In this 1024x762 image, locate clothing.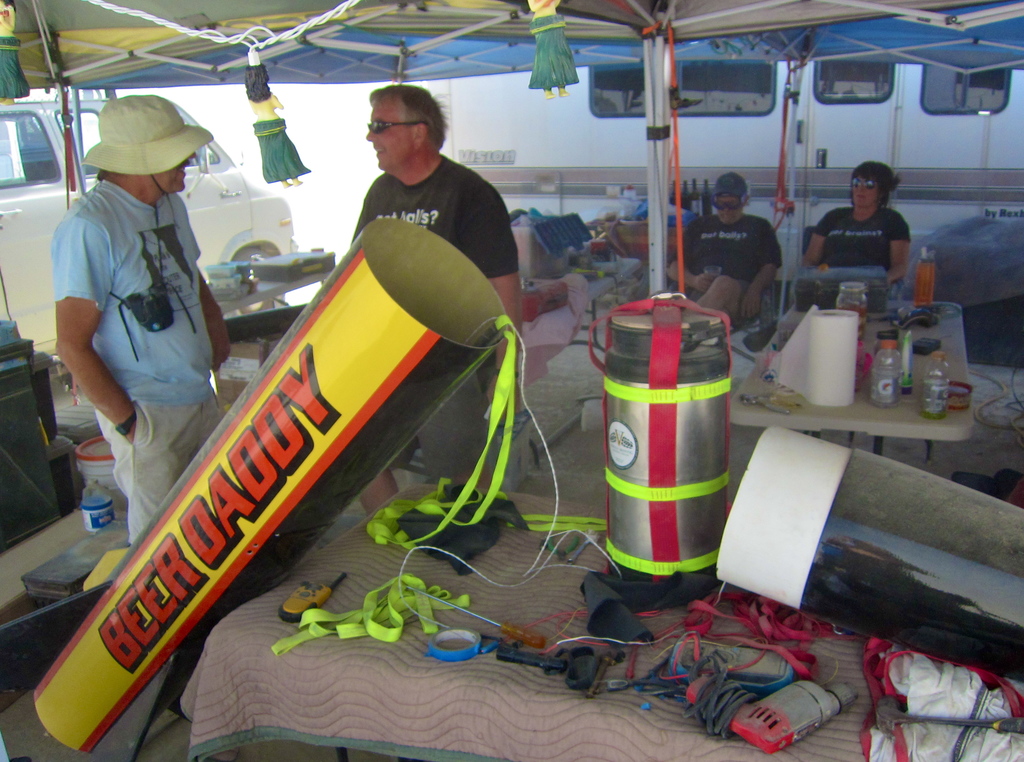
Bounding box: {"left": 77, "top": 88, "right": 232, "bottom": 268}.
